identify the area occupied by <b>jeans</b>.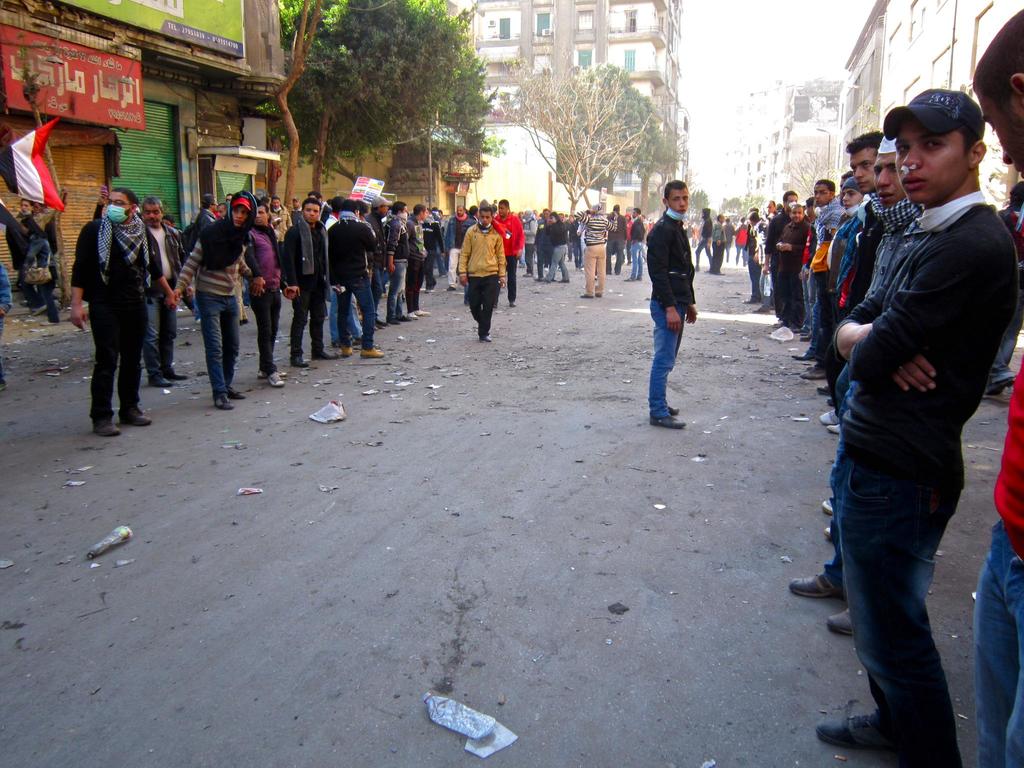
Area: x1=832 y1=426 x2=972 y2=756.
